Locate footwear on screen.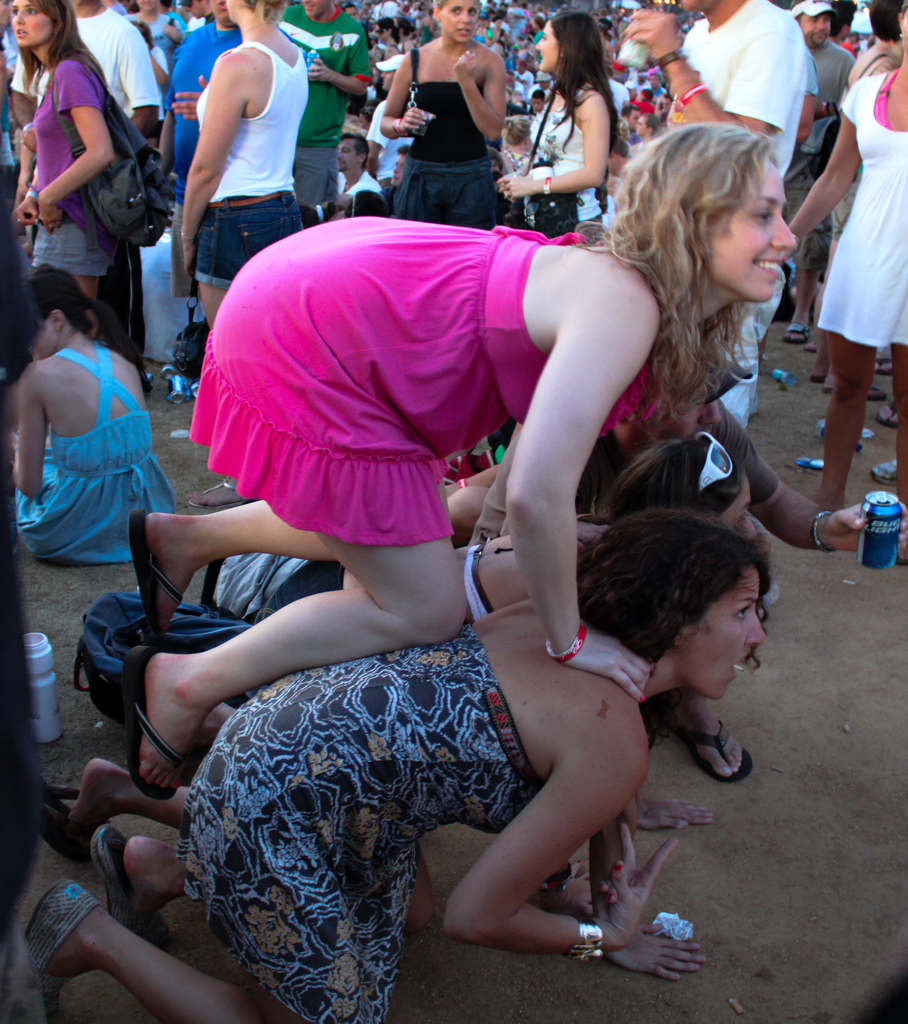
On screen at <region>186, 477, 250, 515</region>.
